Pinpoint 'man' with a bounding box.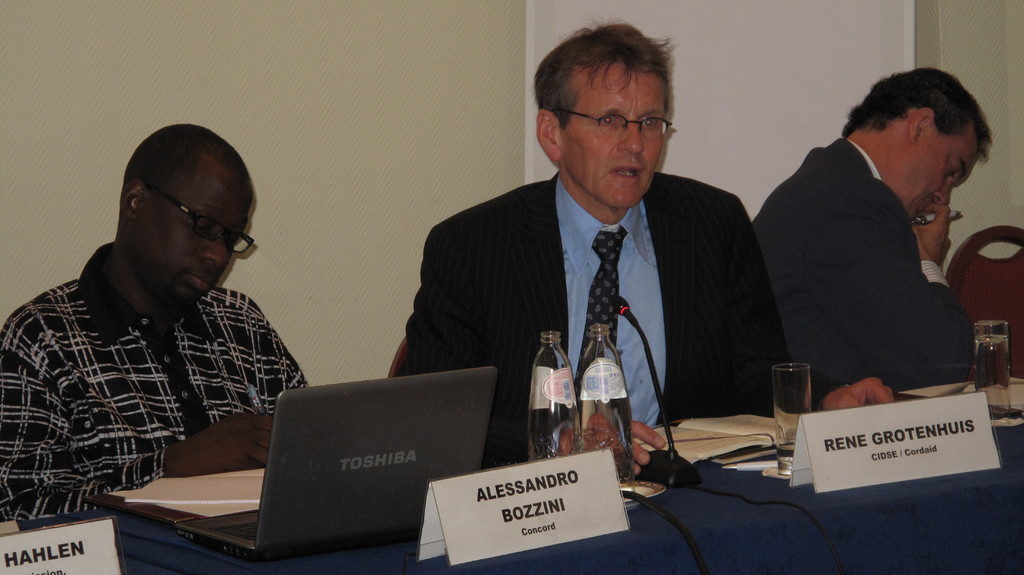
<bbox>749, 63, 995, 387</bbox>.
